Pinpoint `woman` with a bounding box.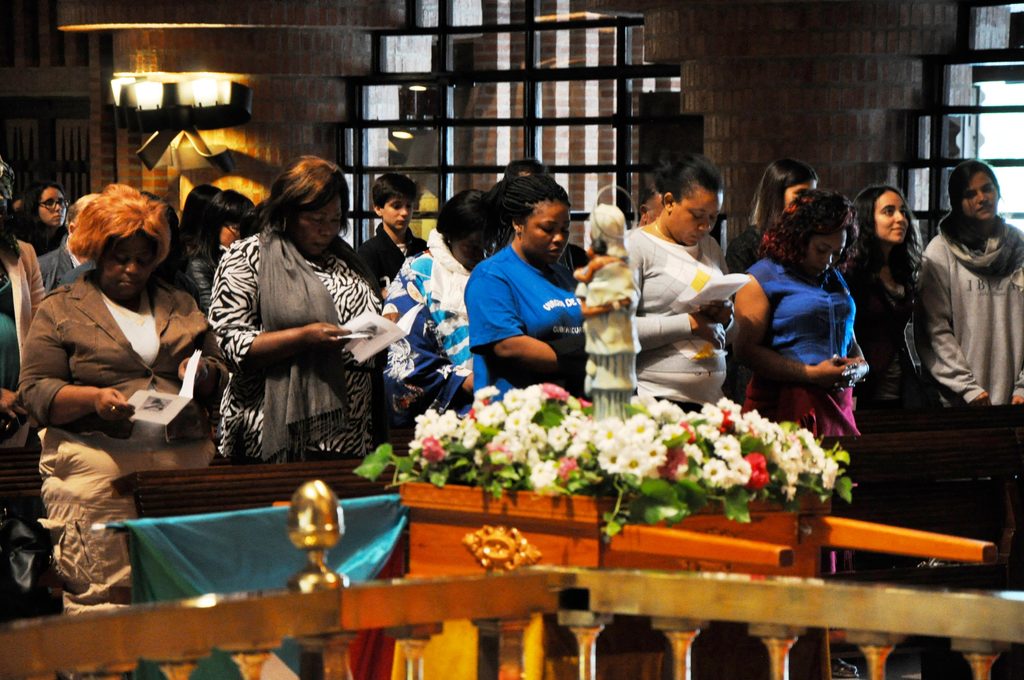
(left=614, top=151, right=740, bottom=435).
